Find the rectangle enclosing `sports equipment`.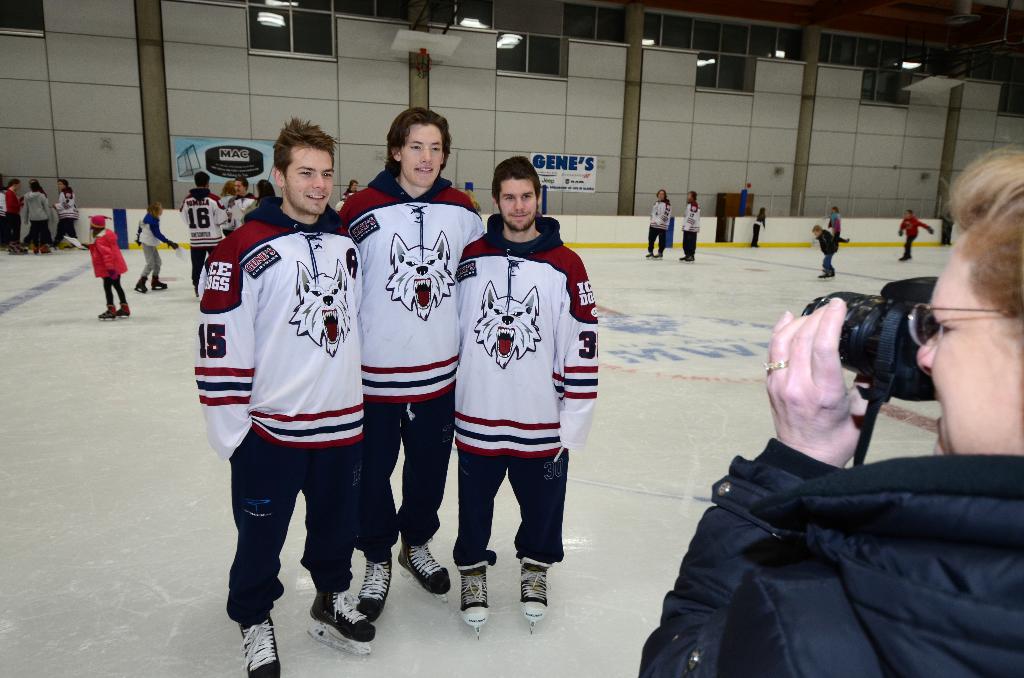
crop(458, 567, 492, 642).
